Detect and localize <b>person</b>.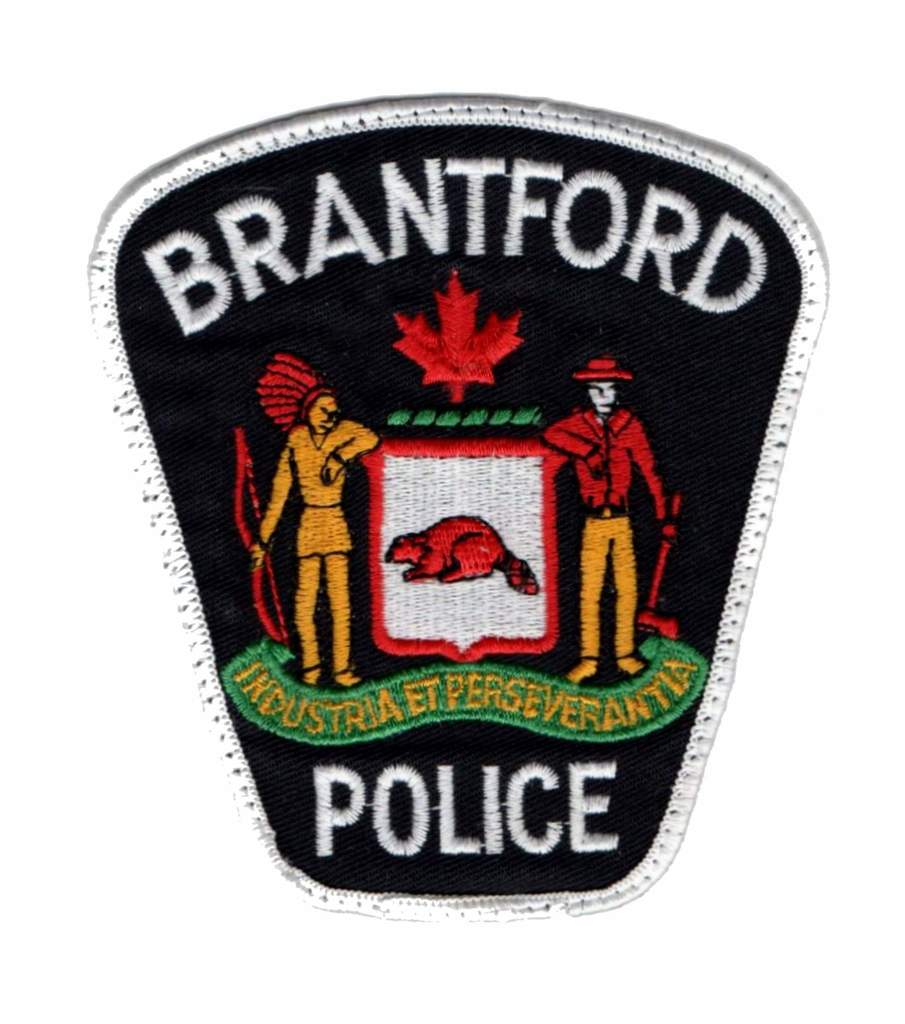
Localized at [257,335,381,698].
